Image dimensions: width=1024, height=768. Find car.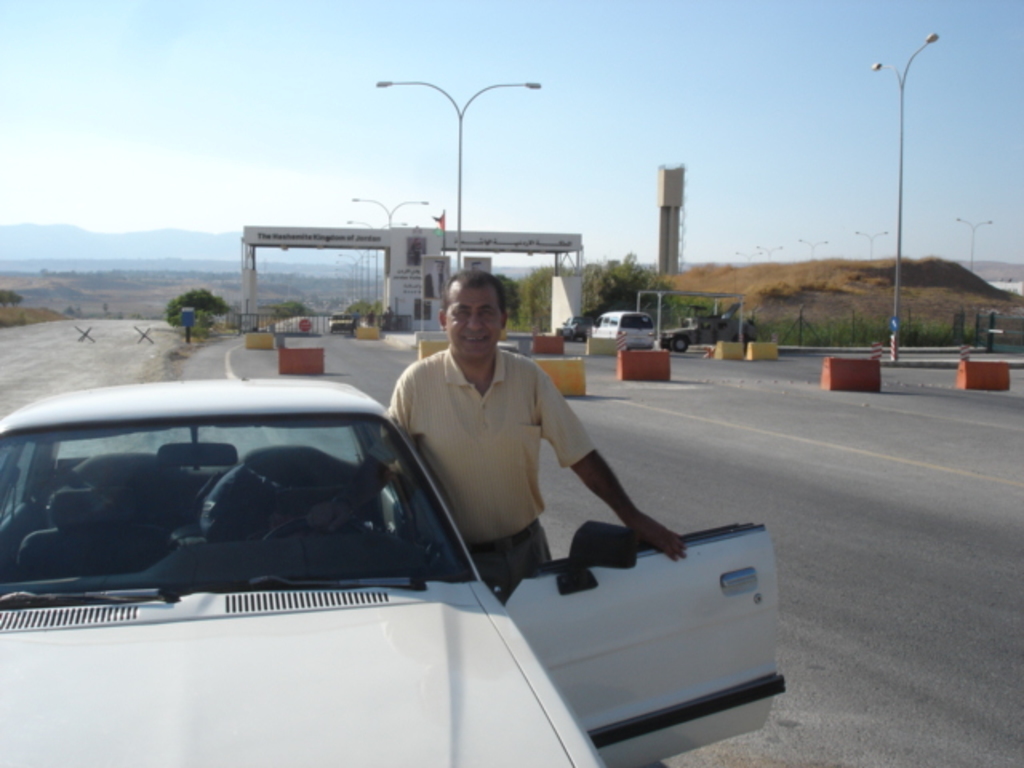
x1=555, y1=317, x2=590, y2=347.
